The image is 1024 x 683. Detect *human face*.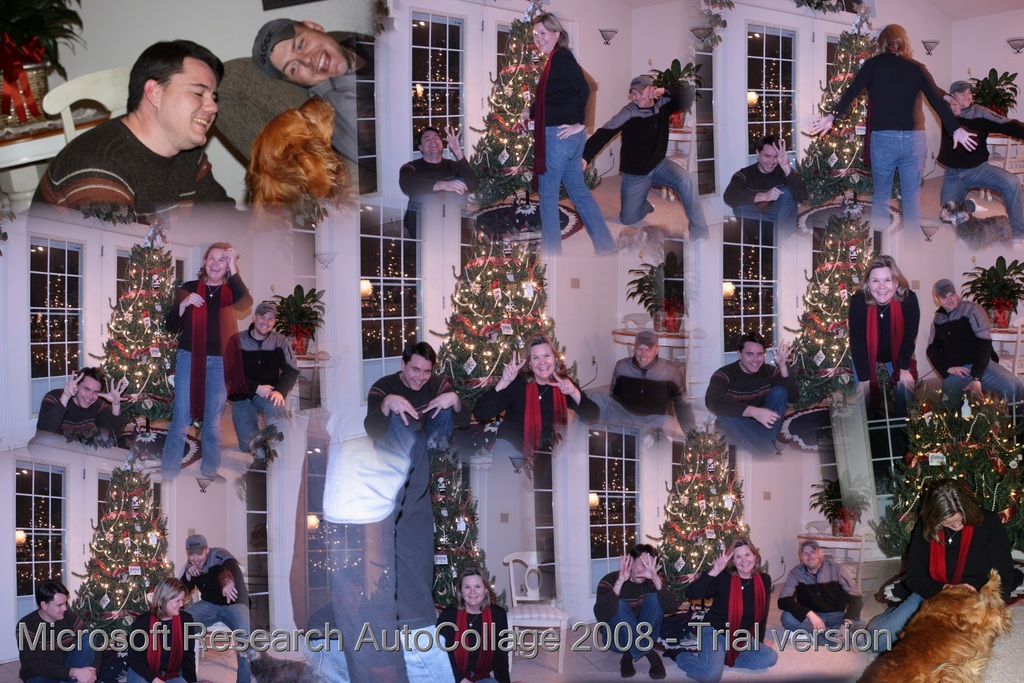
Detection: left=155, top=52, right=223, bottom=147.
